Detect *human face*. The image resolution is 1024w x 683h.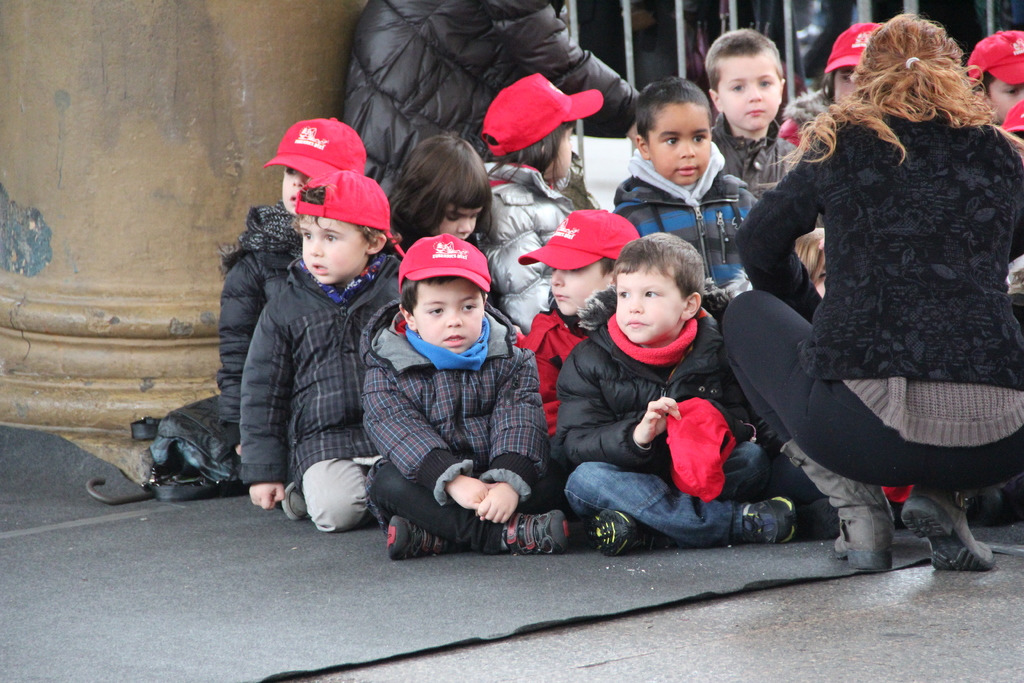
pyautogui.locateOnScreen(439, 206, 472, 241).
